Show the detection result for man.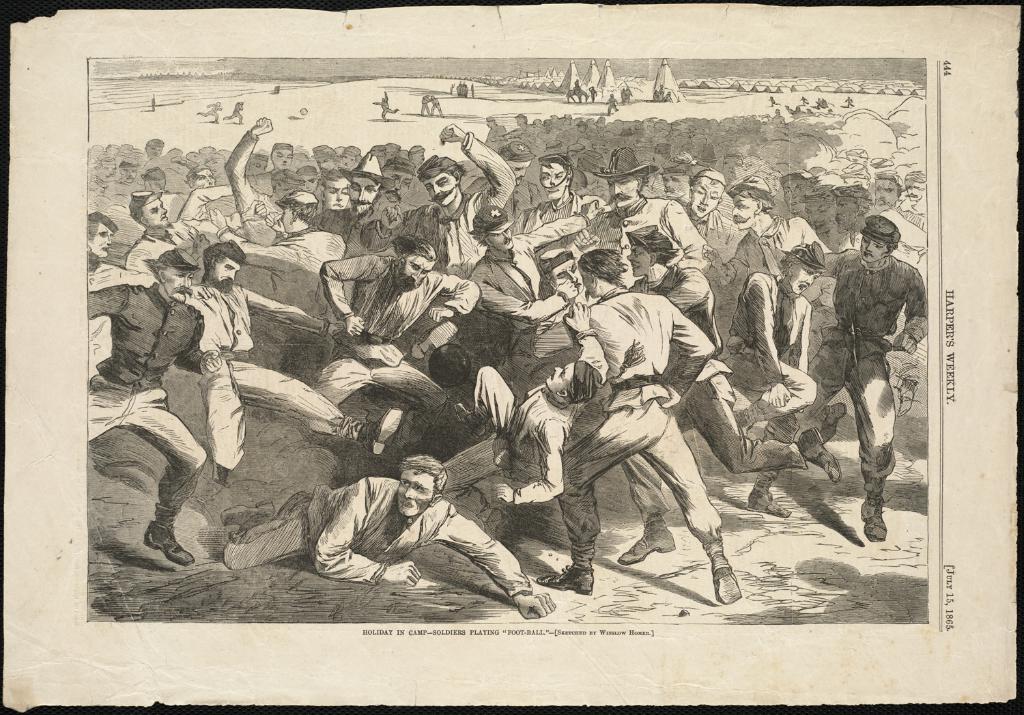
pyautogui.locateOnScreen(138, 208, 321, 511).
